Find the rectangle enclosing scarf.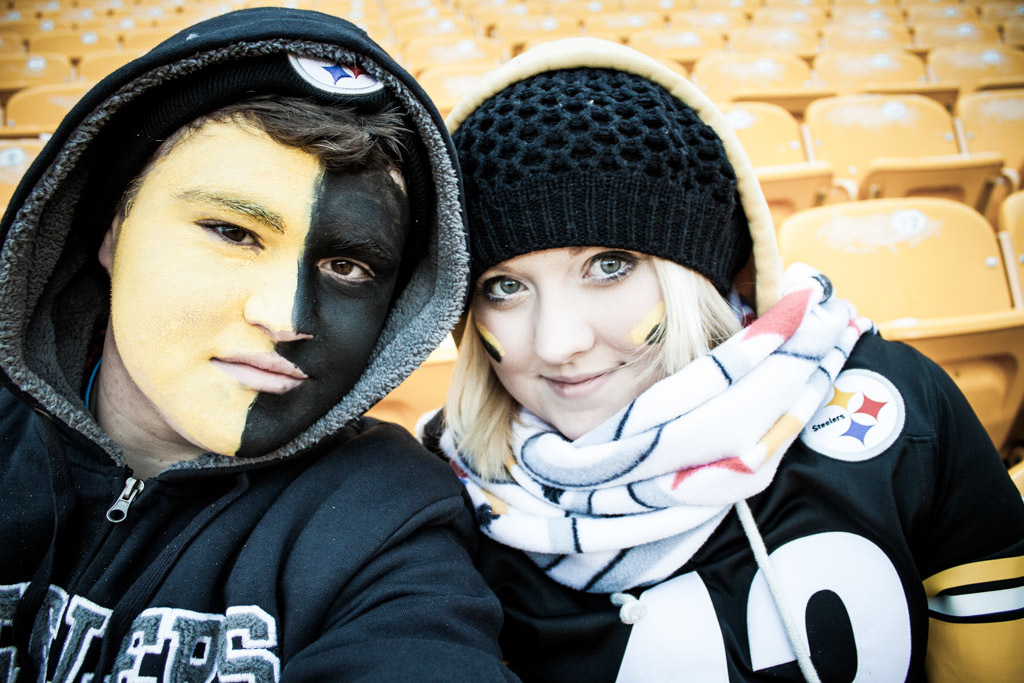
pyautogui.locateOnScreen(412, 260, 879, 597).
